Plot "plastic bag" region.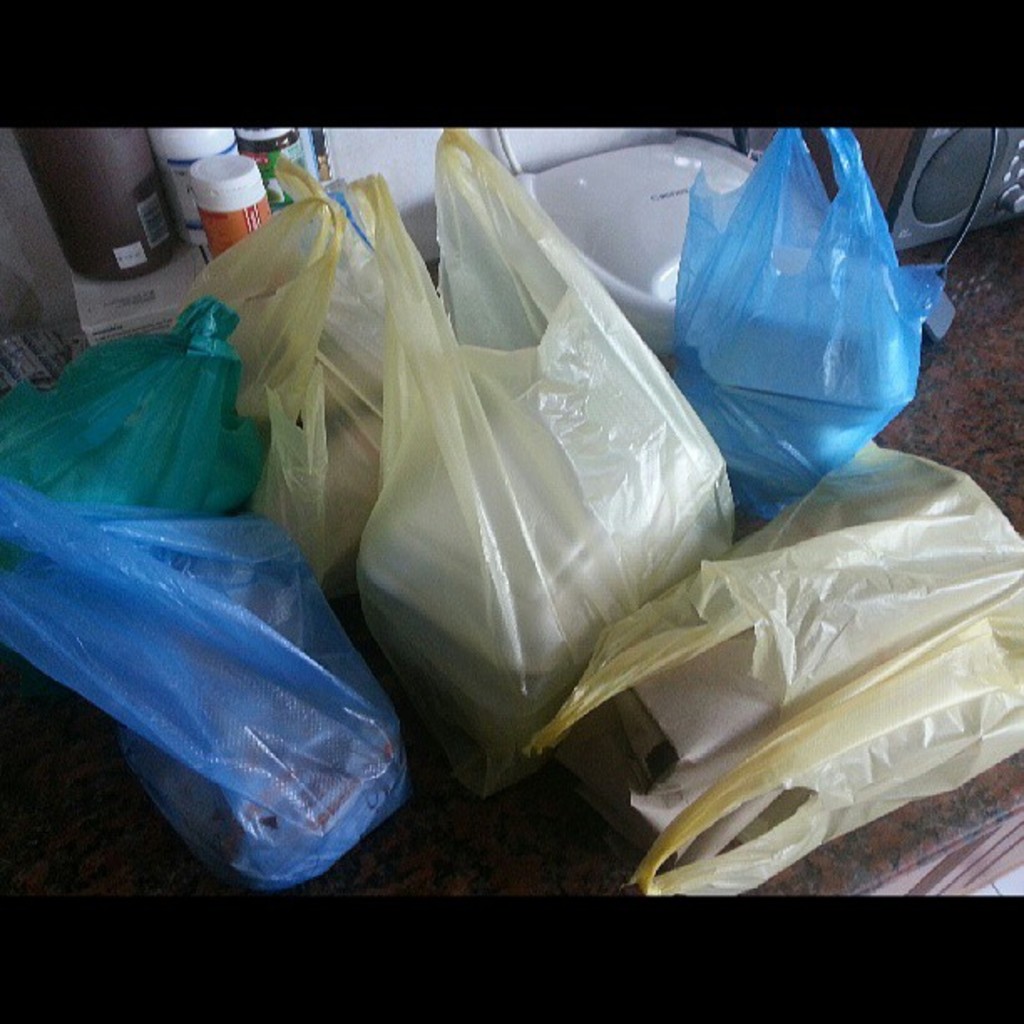
Plotted at box=[350, 122, 735, 806].
